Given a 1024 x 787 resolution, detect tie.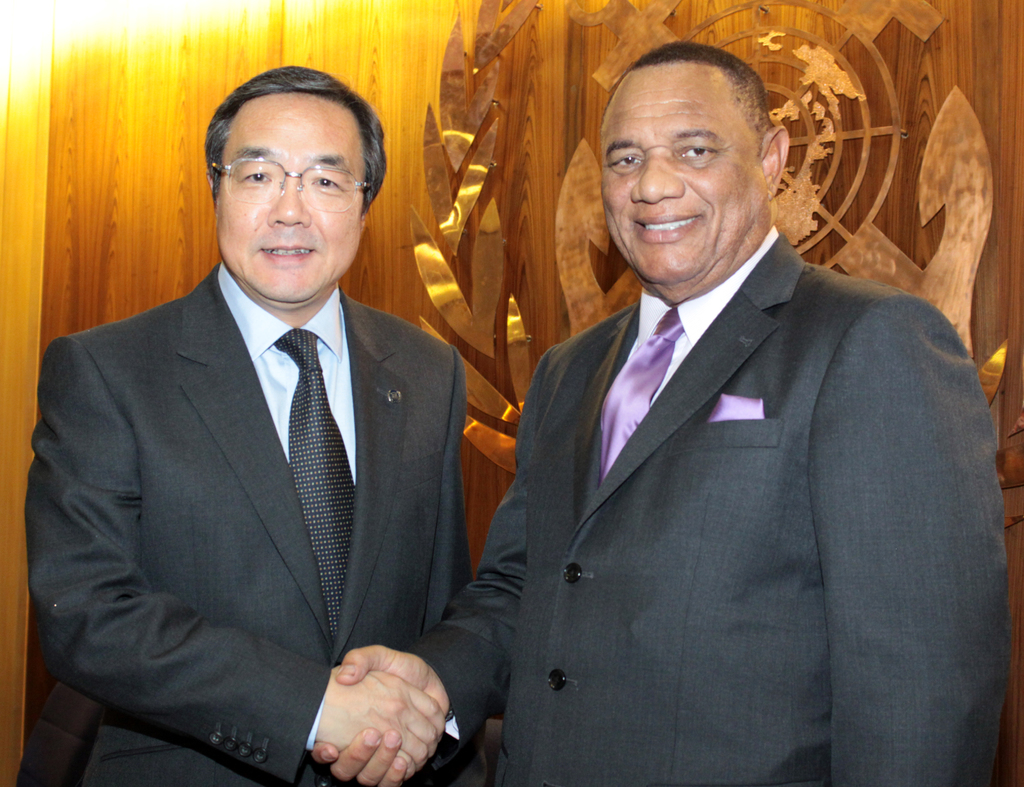
crop(275, 327, 360, 647).
